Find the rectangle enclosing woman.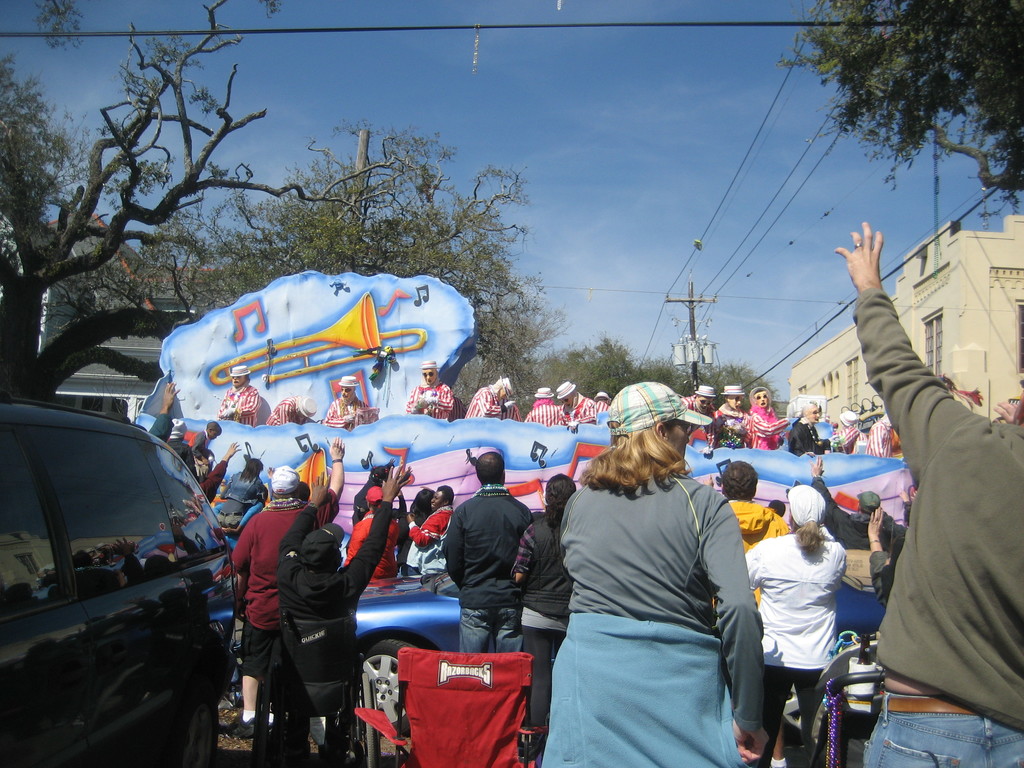
<box>537,376,756,767</box>.
